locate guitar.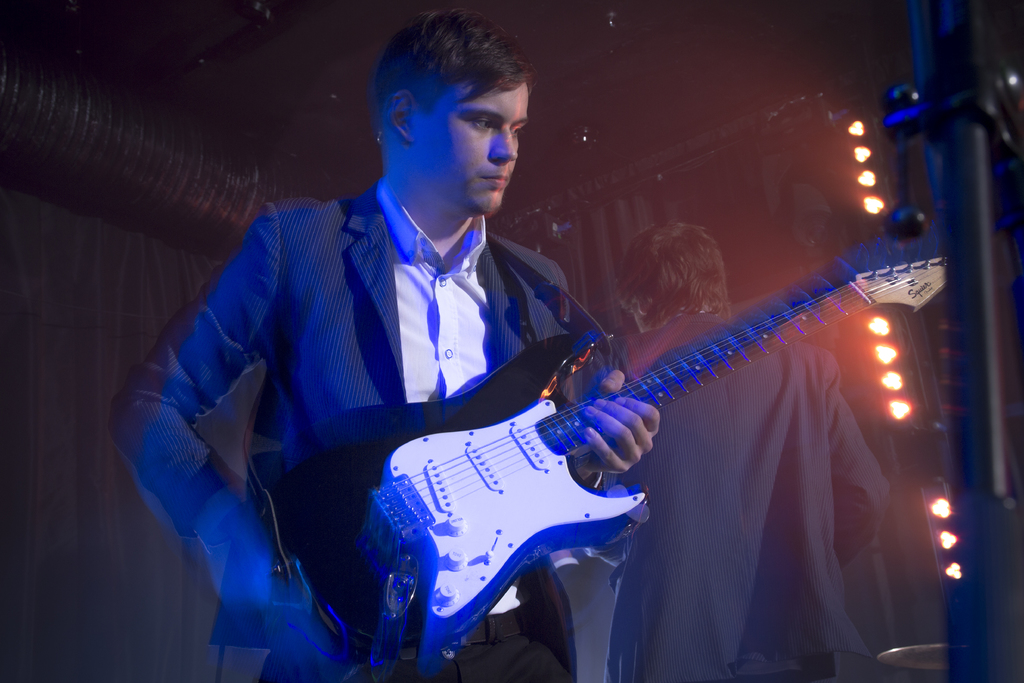
Bounding box: (189,251,925,662).
